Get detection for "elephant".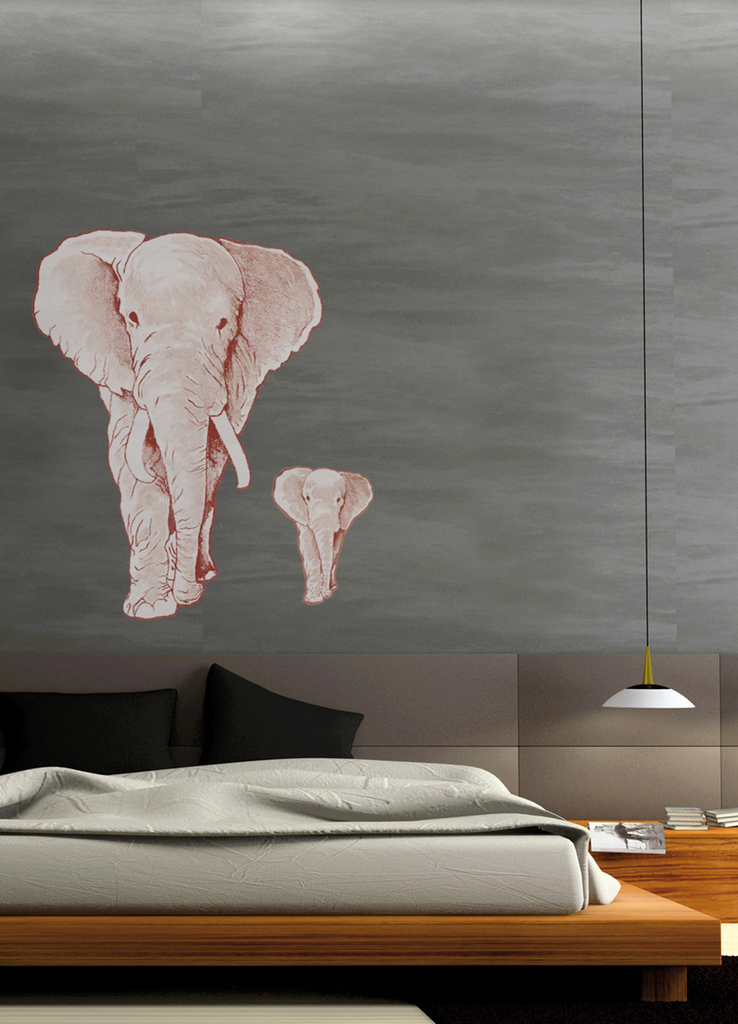
Detection: bbox(24, 228, 329, 609).
